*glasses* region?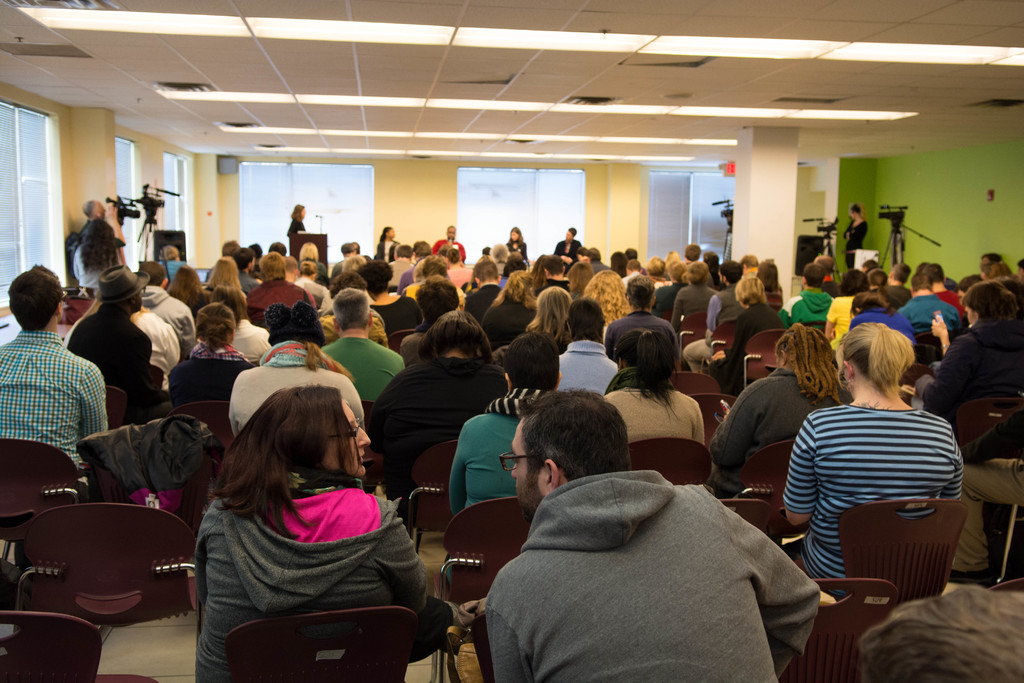
l=329, t=418, r=365, b=443
